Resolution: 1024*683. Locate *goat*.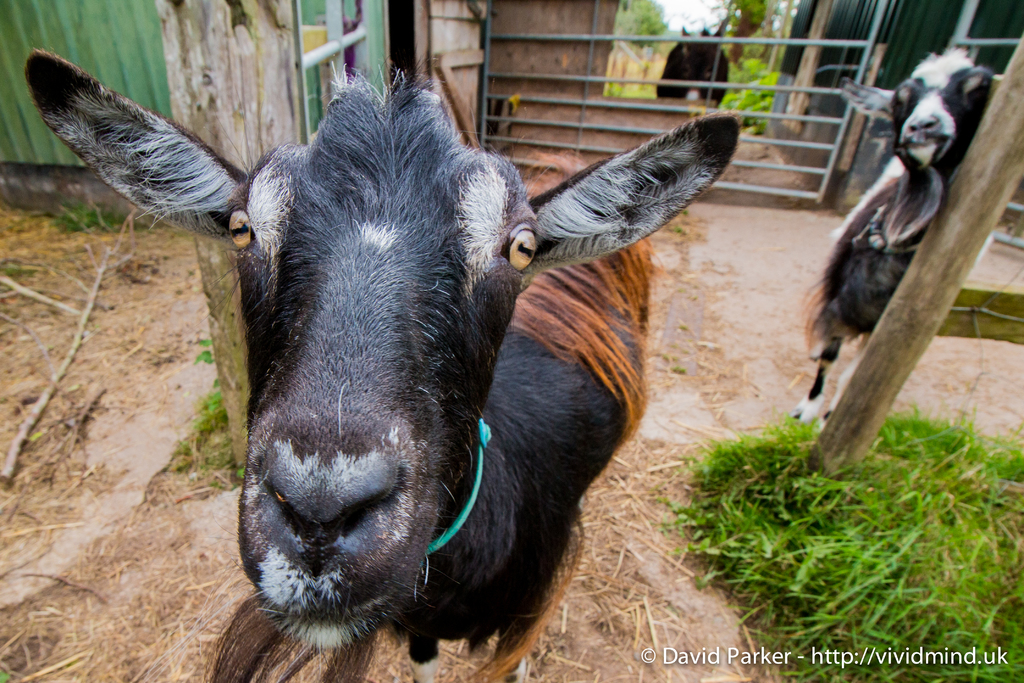
[x1=24, y1=47, x2=740, y2=680].
